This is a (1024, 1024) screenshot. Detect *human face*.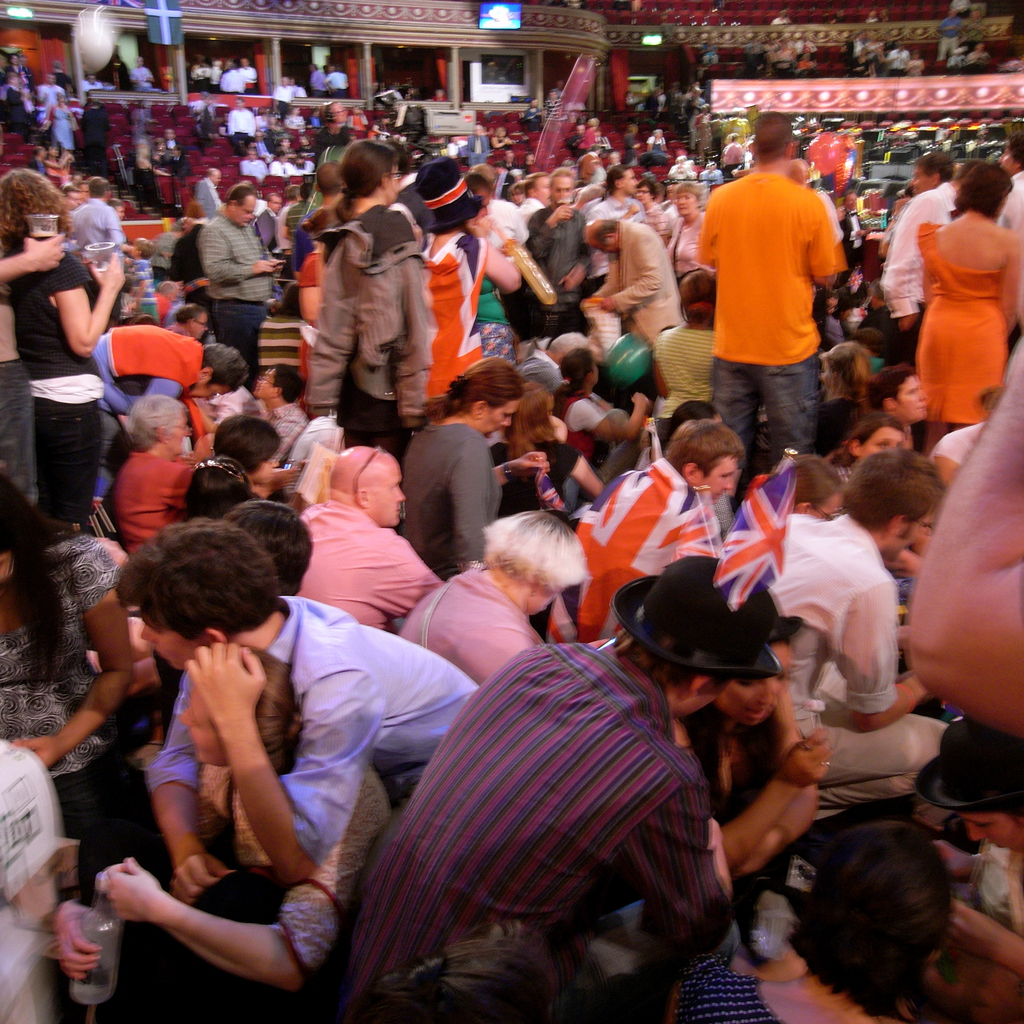
bbox=(705, 460, 738, 501).
